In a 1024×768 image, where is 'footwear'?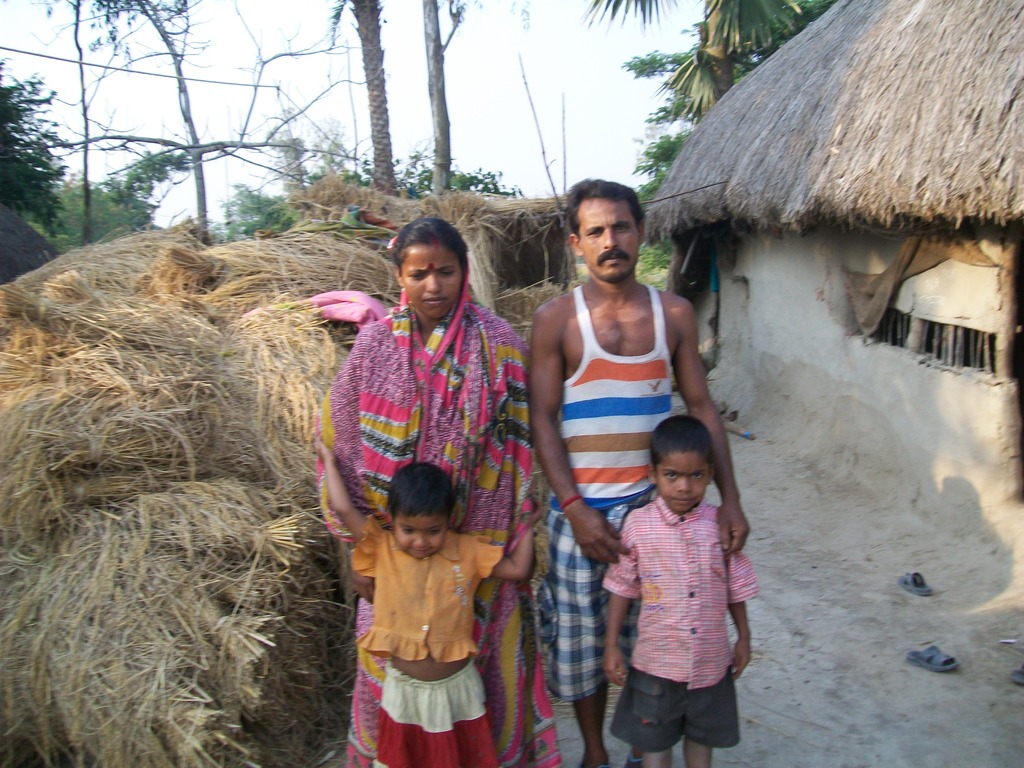
900 568 931 600.
